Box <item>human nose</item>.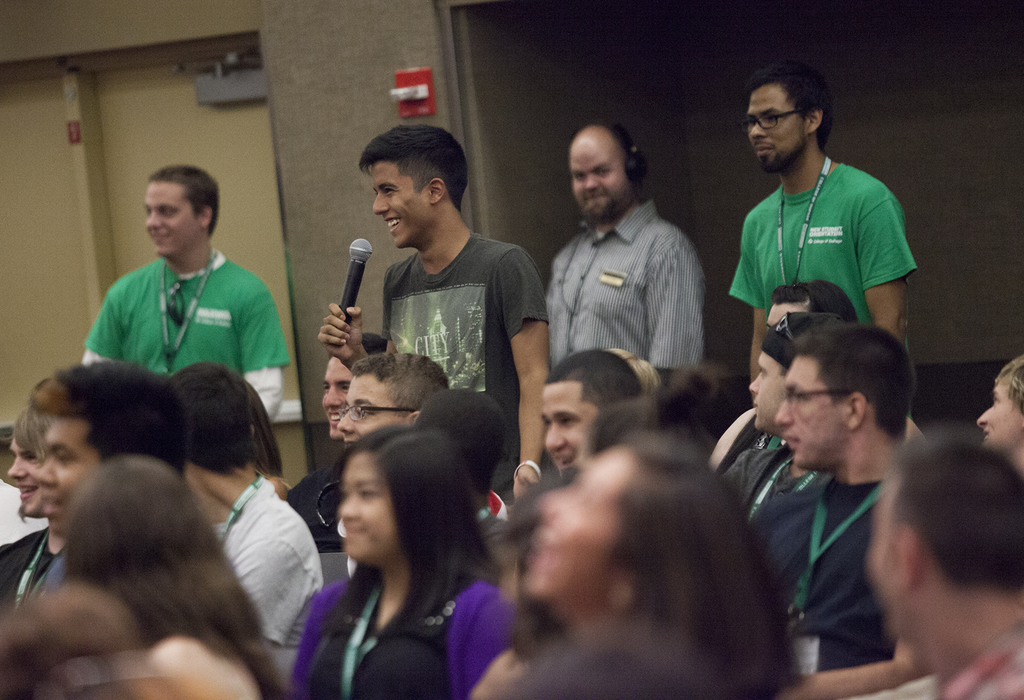
select_region(340, 497, 355, 521).
